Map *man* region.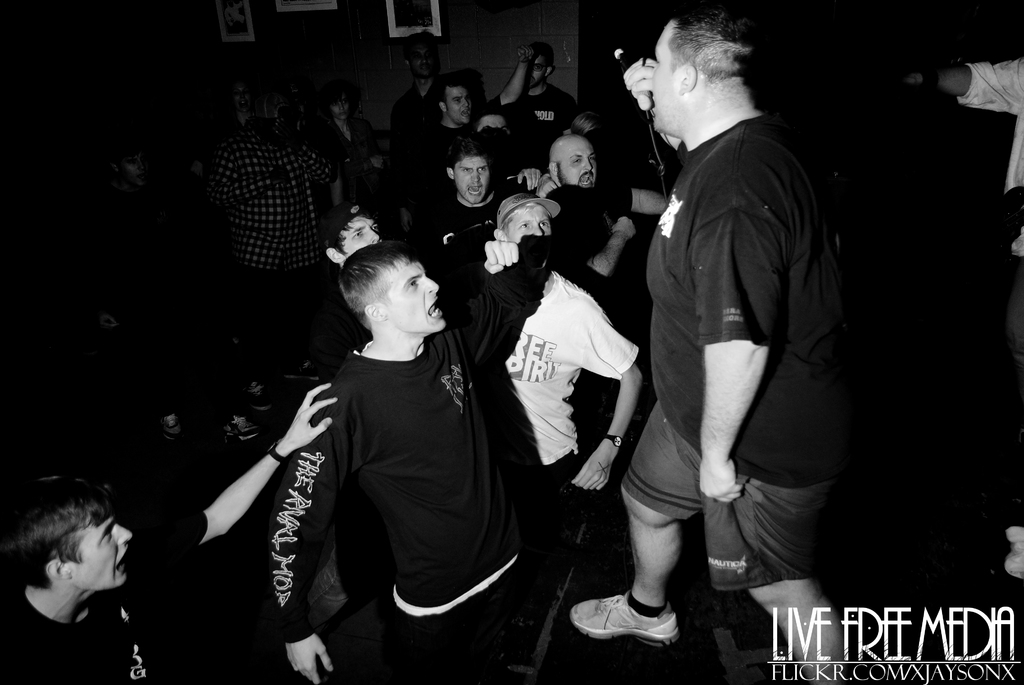
Mapped to Rect(891, 58, 1023, 582).
